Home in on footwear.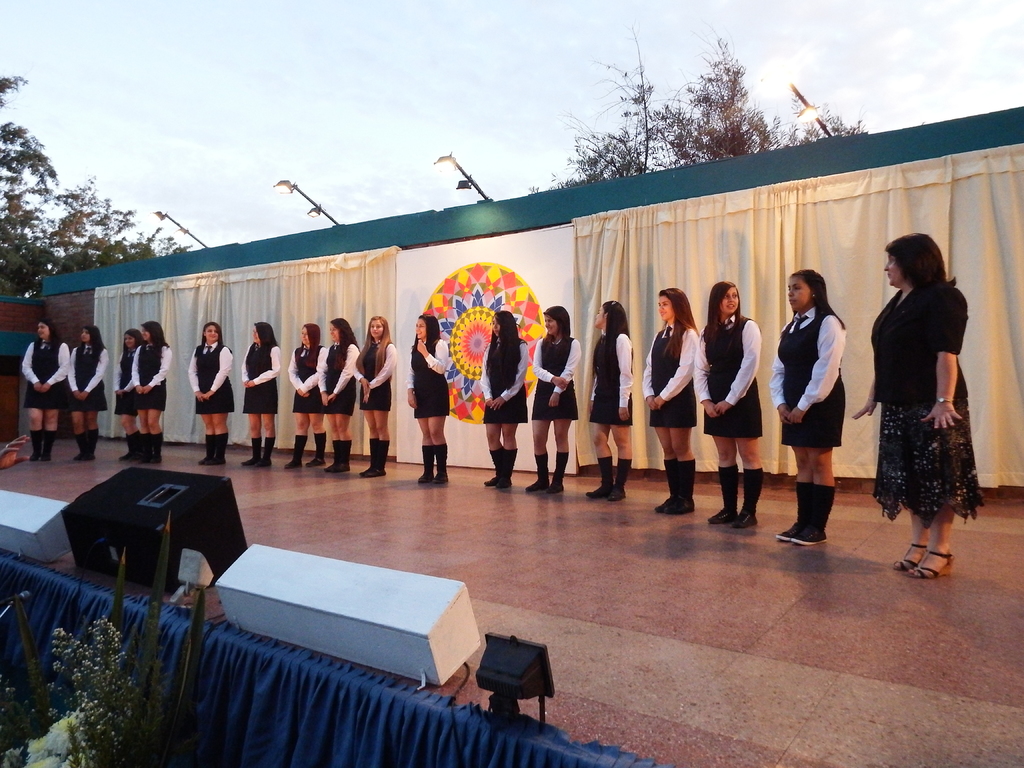
Homed in at bbox=[419, 442, 436, 485].
